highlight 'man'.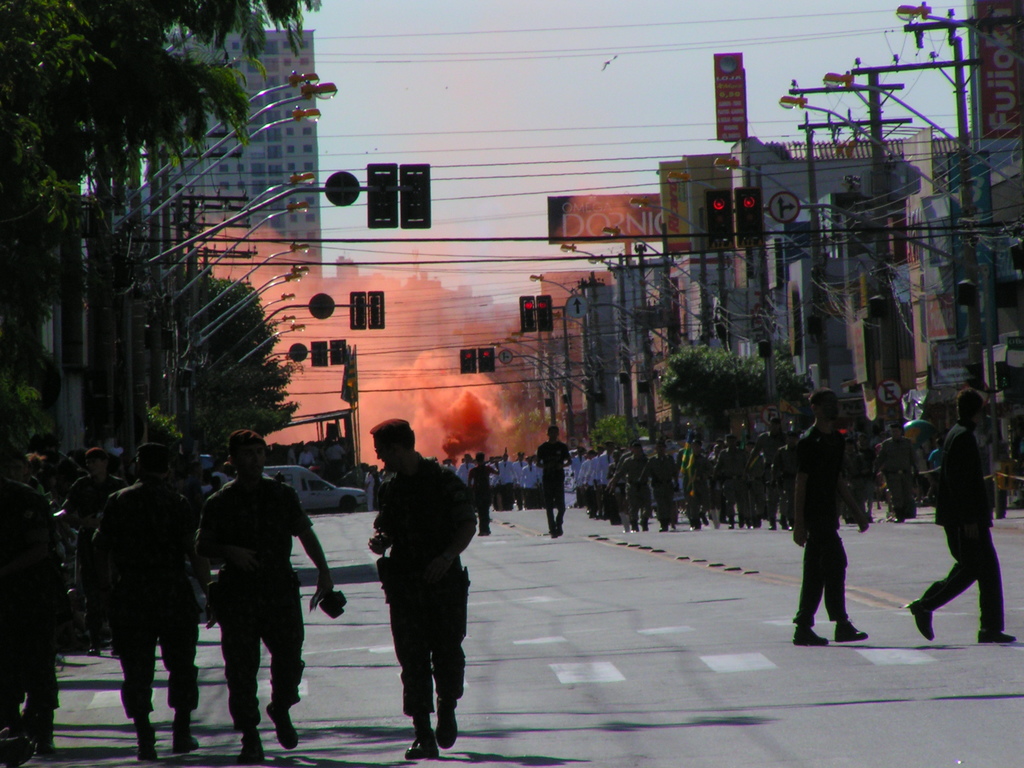
Highlighted region: (193, 428, 345, 765).
